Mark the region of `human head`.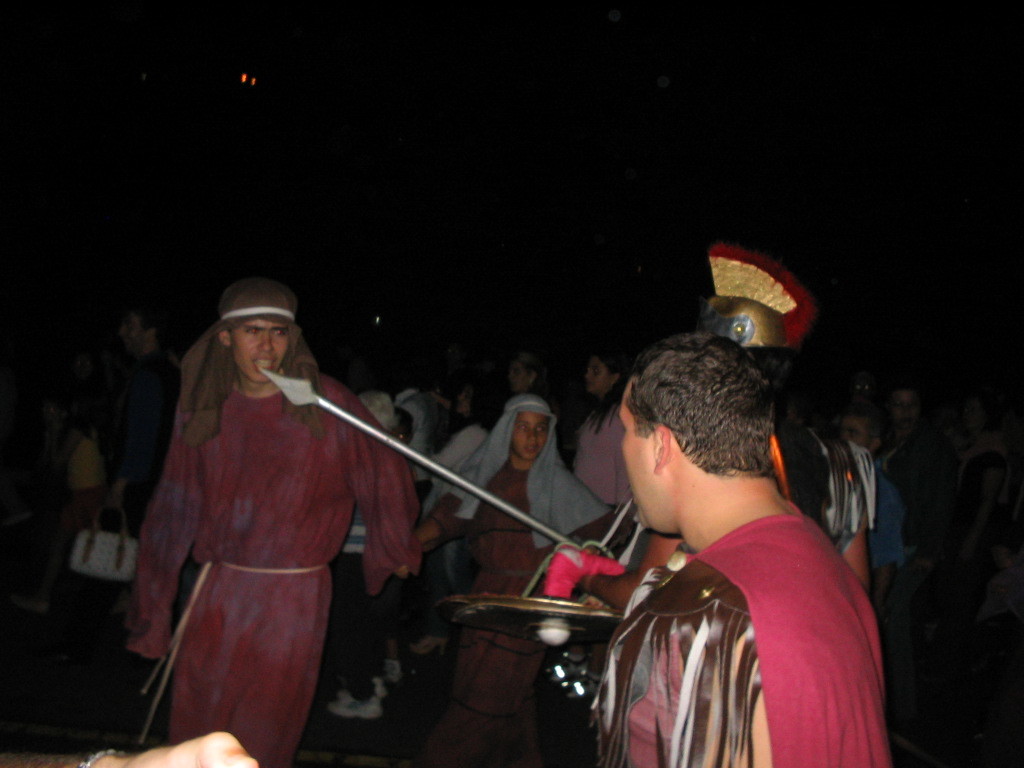
Region: [613,327,786,533].
